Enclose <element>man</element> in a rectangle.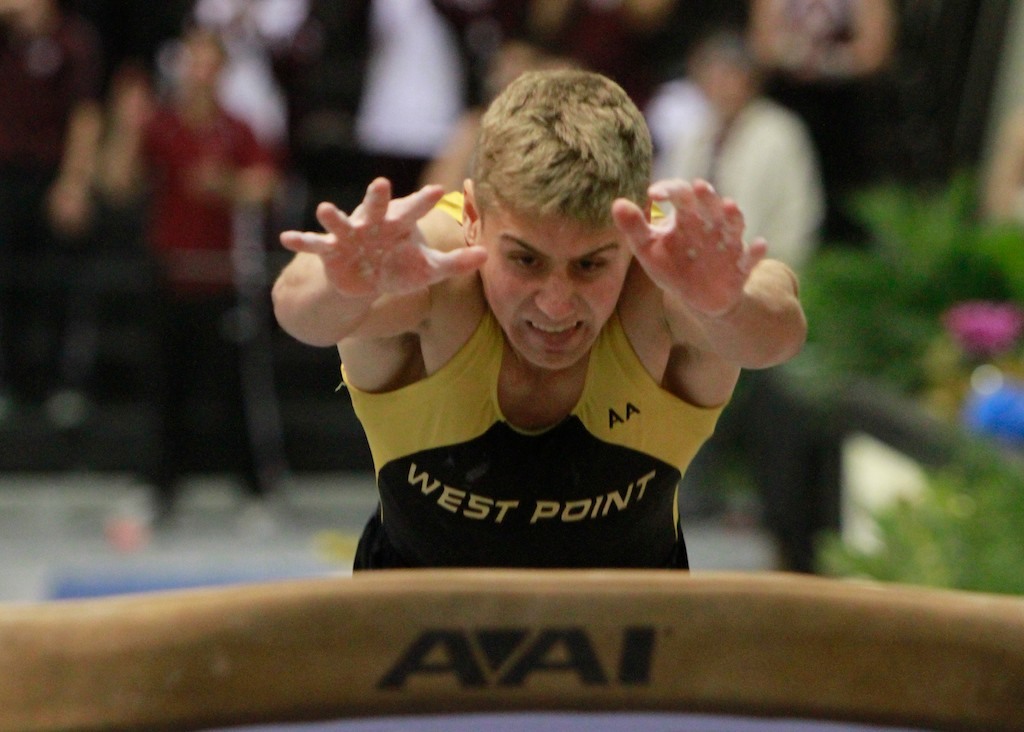
{"x1": 216, "y1": 74, "x2": 857, "y2": 590}.
